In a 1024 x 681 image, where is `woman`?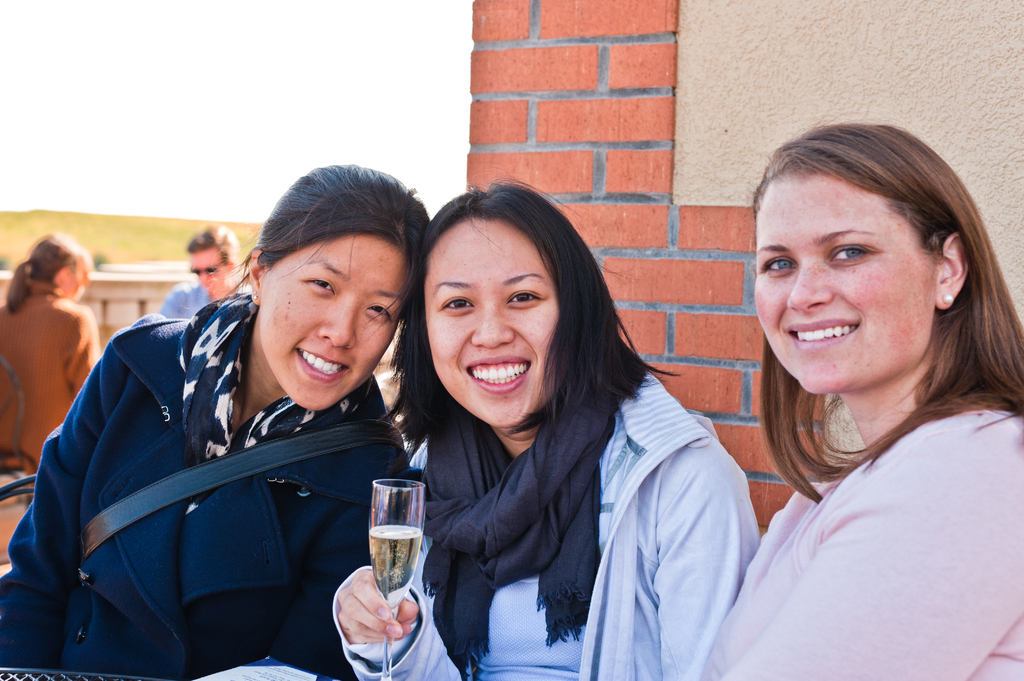
(698, 122, 1023, 680).
